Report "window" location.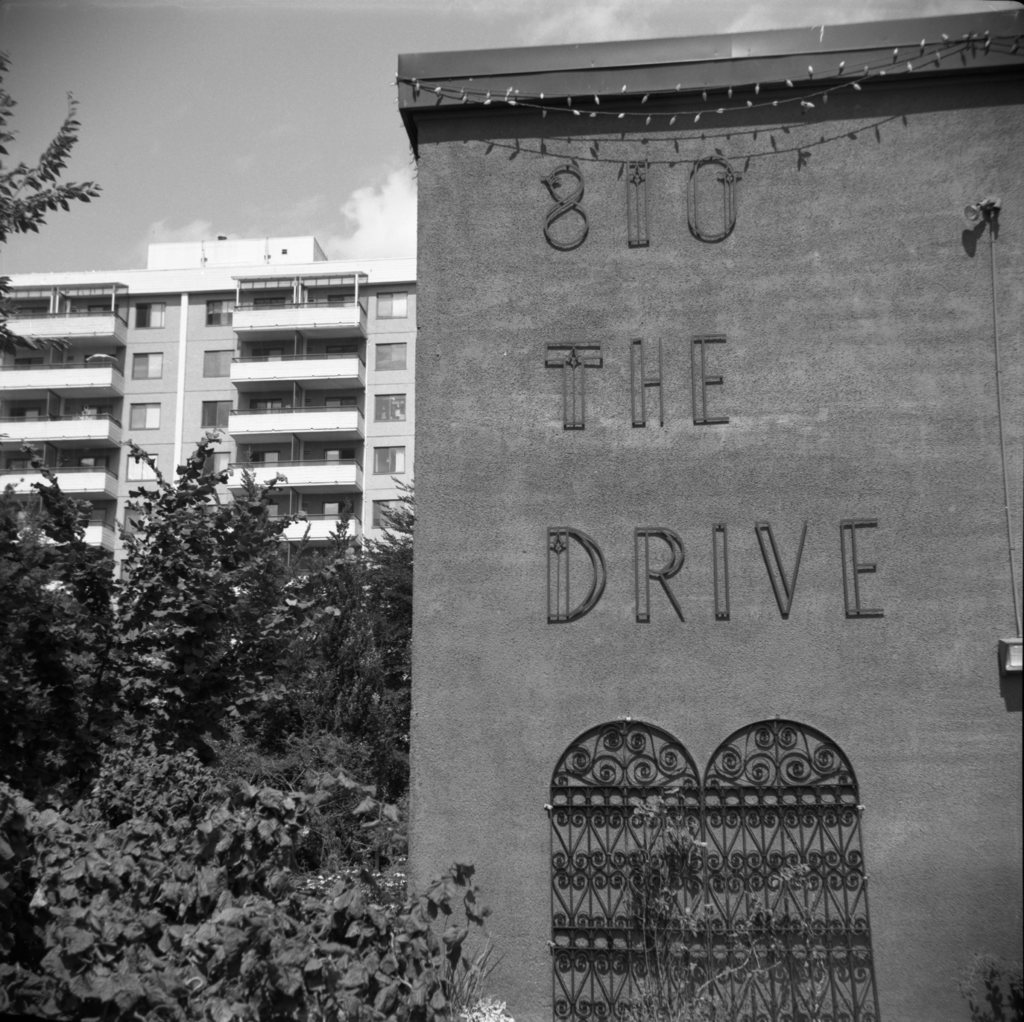
Report: l=370, t=449, r=403, b=475.
